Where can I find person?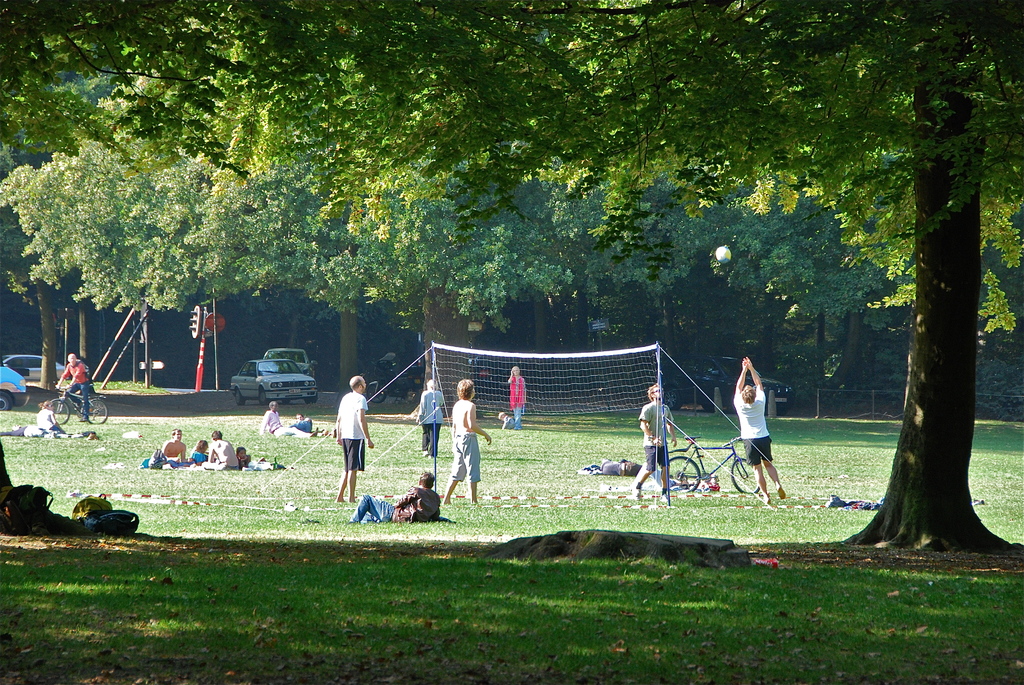
You can find it at region(231, 446, 253, 469).
